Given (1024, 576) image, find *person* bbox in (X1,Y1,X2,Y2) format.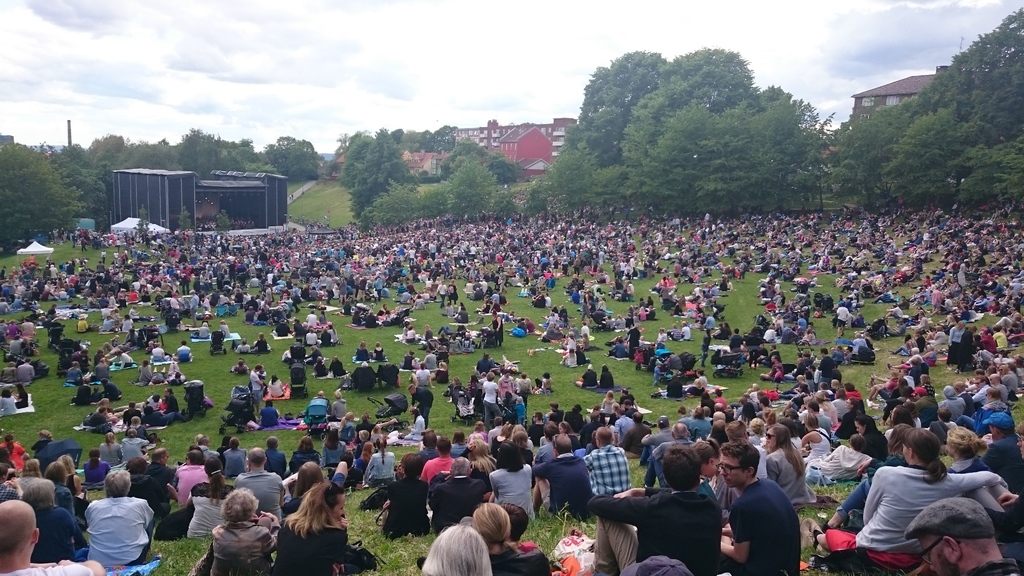
(763,323,781,347).
